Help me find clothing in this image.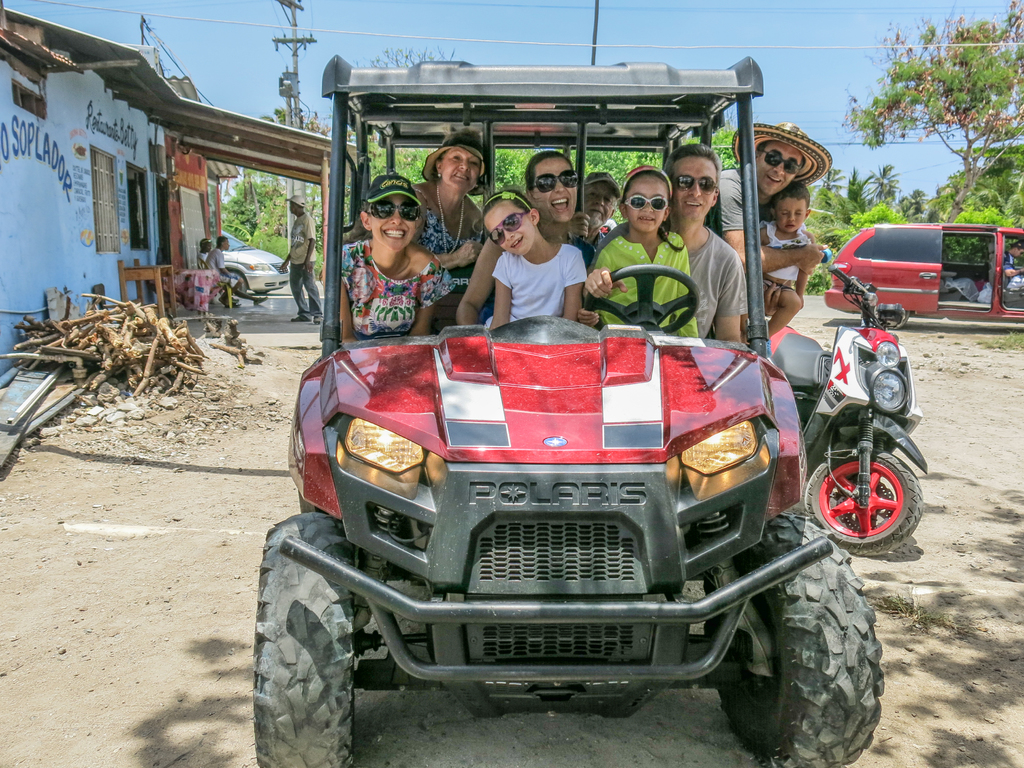
Found it: region(589, 227, 697, 331).
